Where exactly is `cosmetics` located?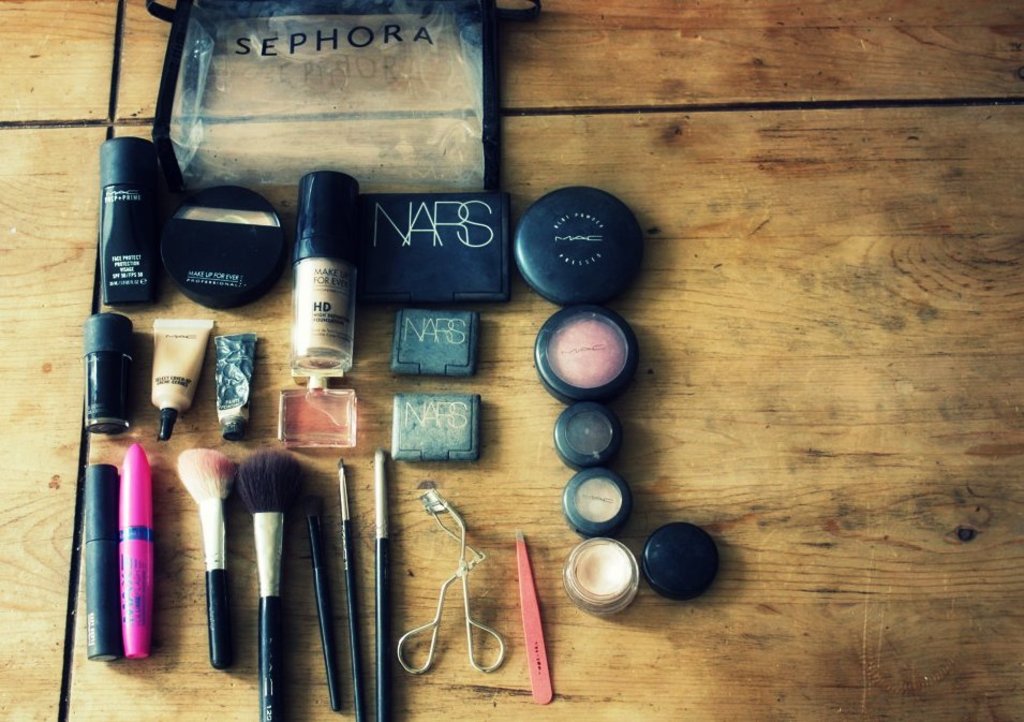
Its bounding box is <bbox>375, 450, 397, 721</bbox>.
